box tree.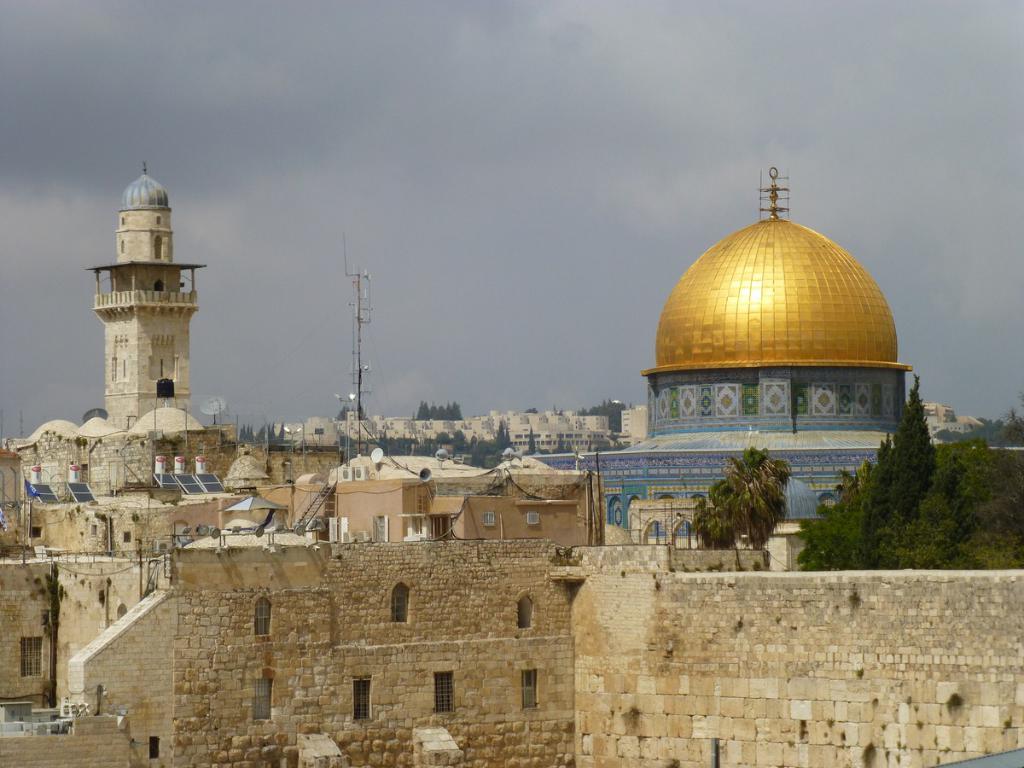
691, 488, 743, 556.
